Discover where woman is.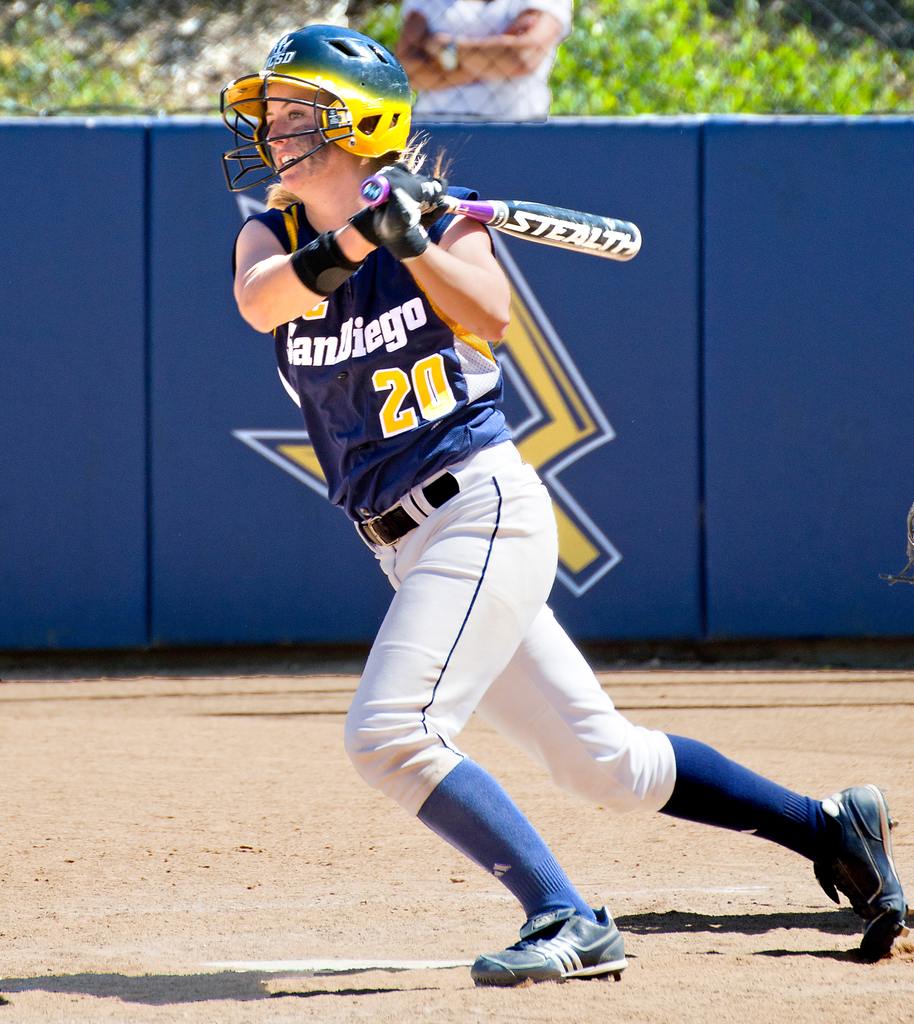
Discovered at 227 26 905 984.
